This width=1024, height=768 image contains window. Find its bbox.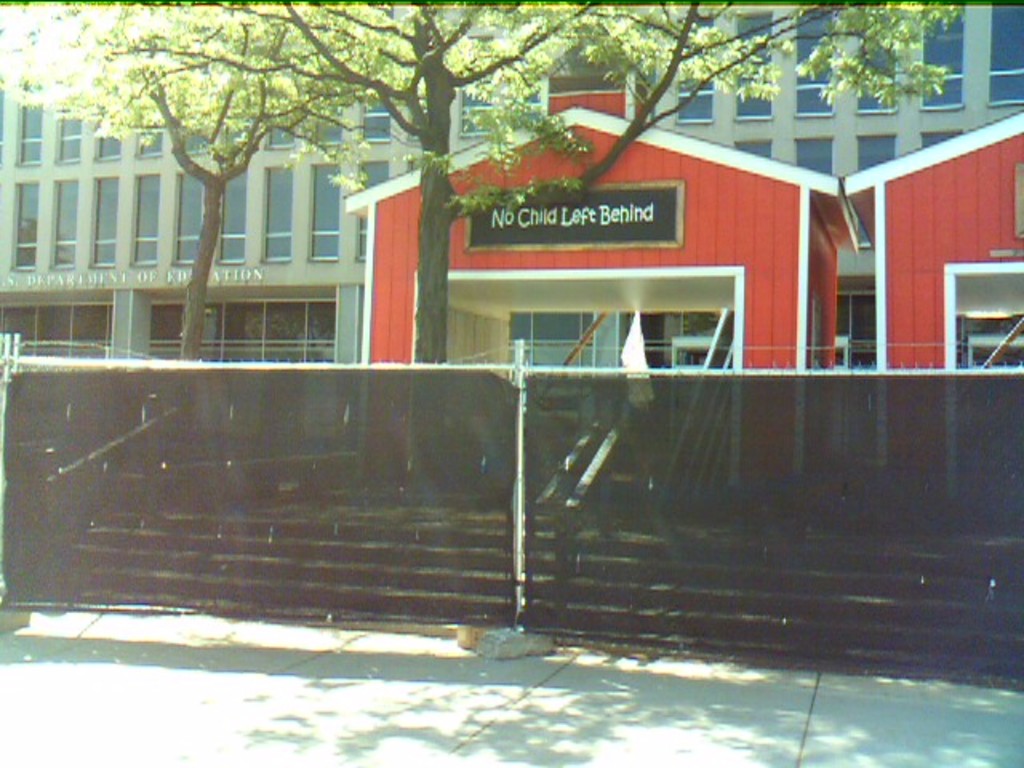
Rect(16, 80, 43, 168).
